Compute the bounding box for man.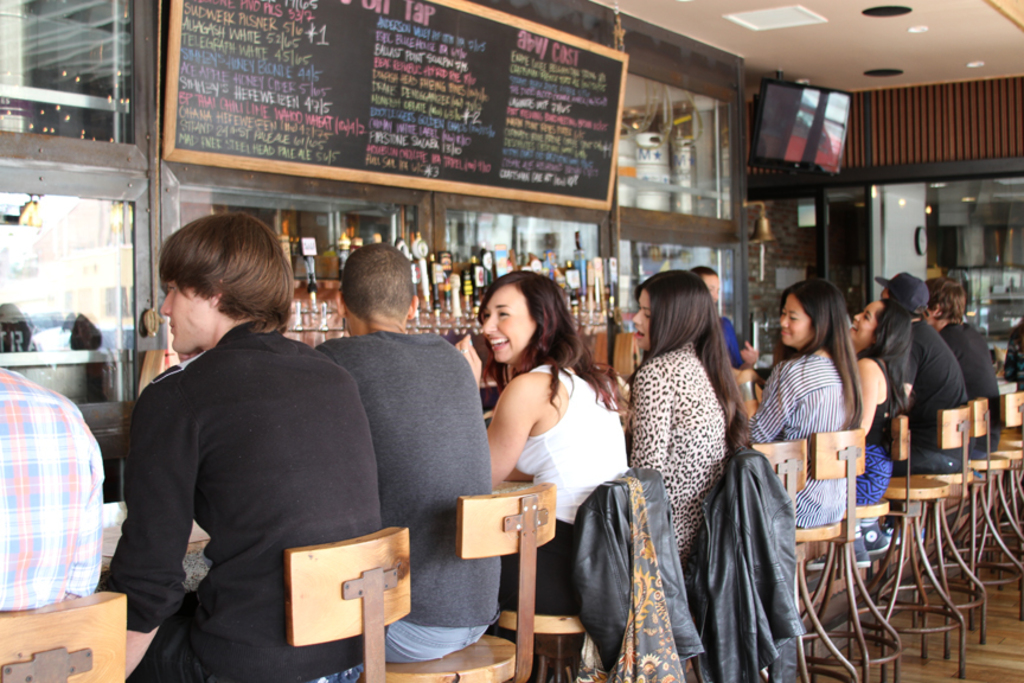
(0, 366, 103, 612).
